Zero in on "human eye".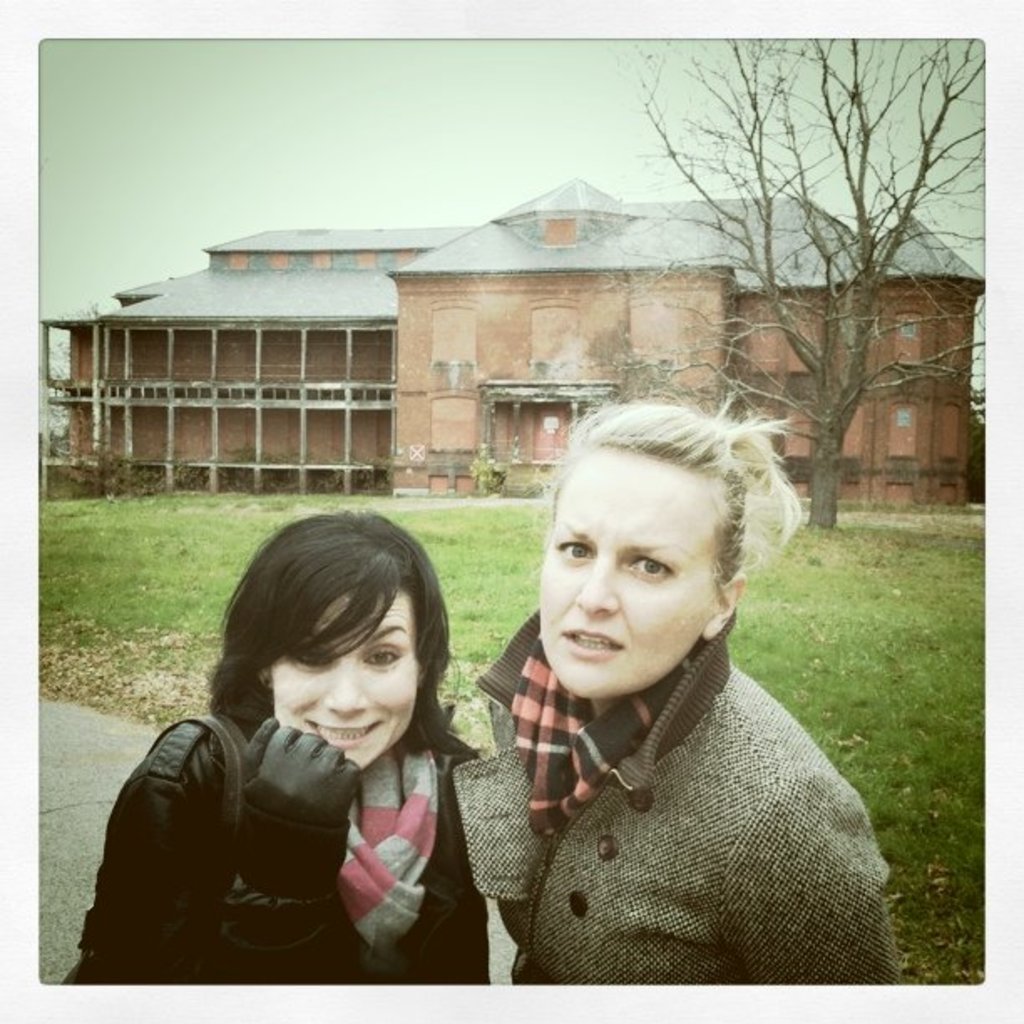
Zeroed in: x1=294, y1=646, x2=341, y2=678.
